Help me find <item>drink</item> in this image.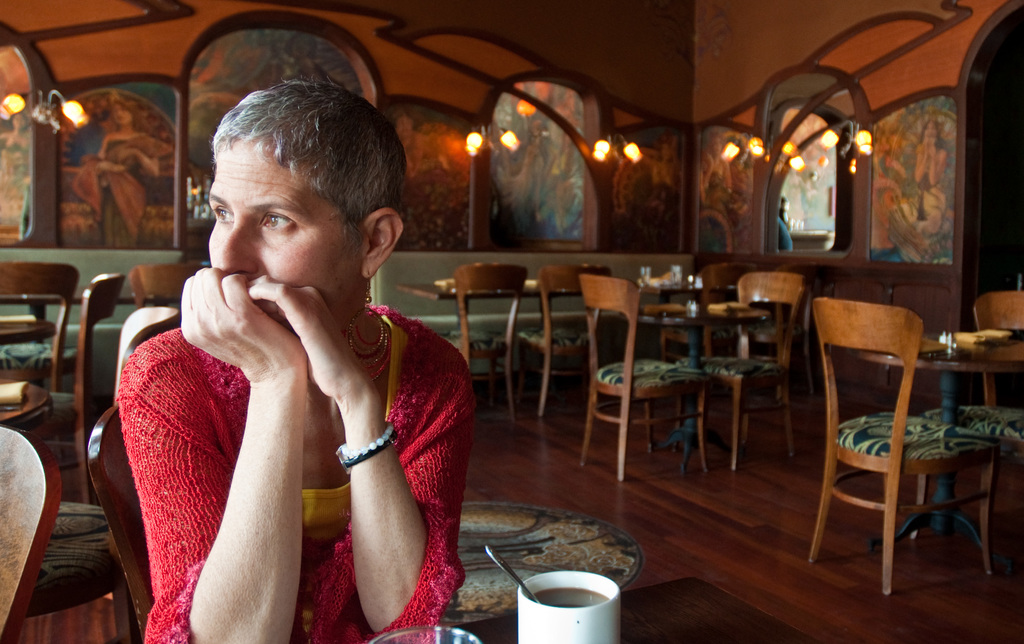
Found it: <bbox>534, 584, 607, 611</bbox>.
